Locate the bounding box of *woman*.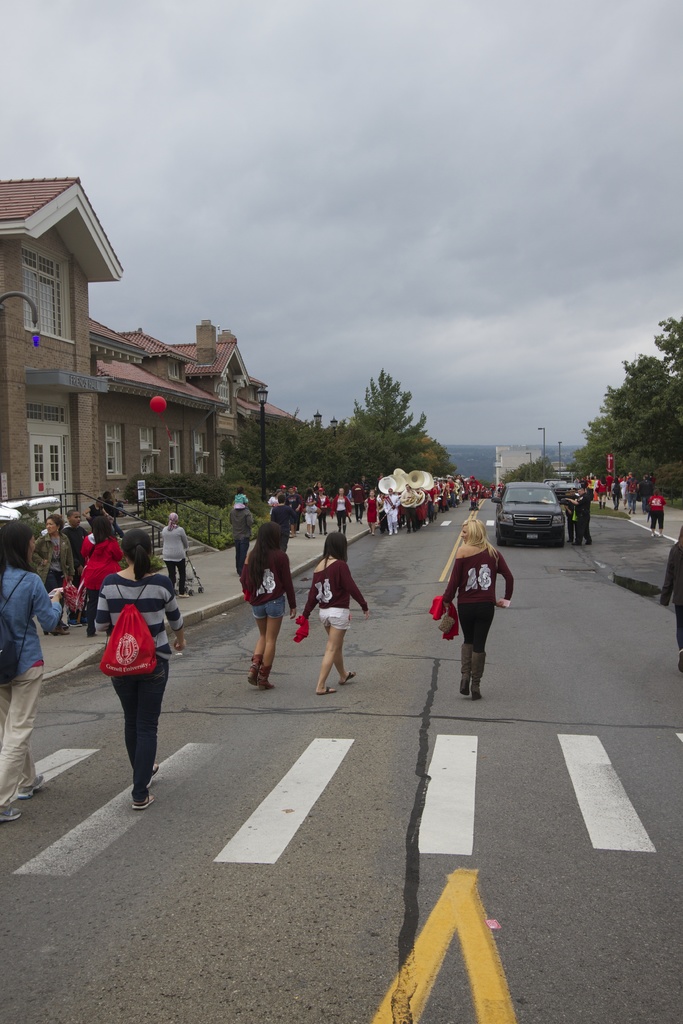
Bounding box: <box>97,531,183,811</box>.
